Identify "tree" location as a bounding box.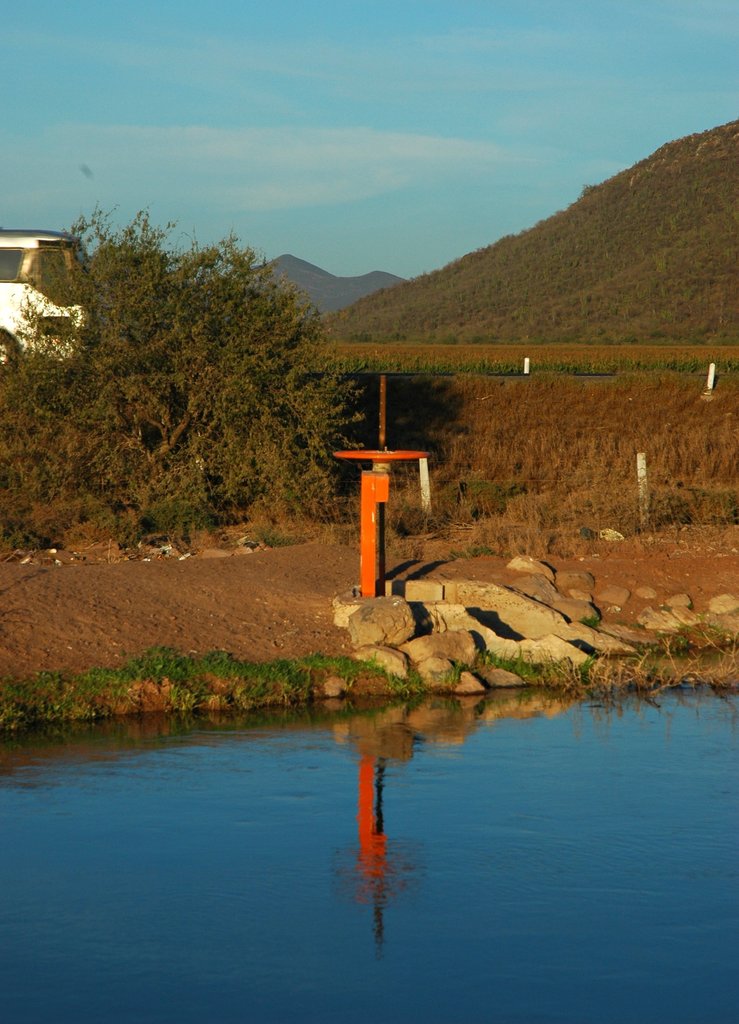
bbox=[0, 199, 375, 547].
